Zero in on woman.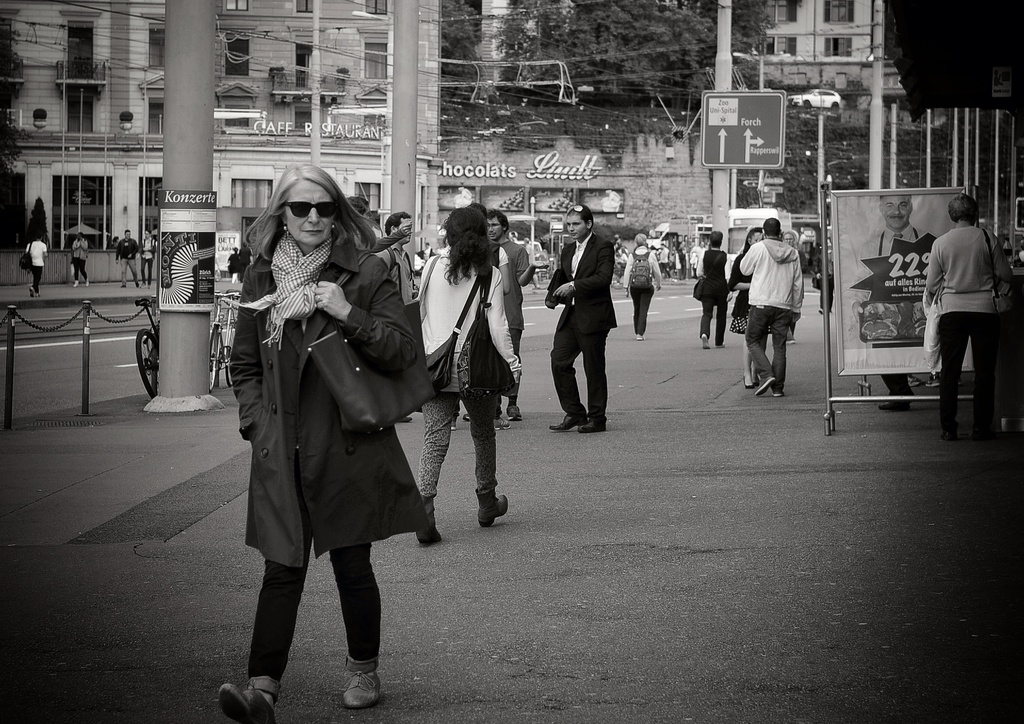
Zeroed in: locate(218, 162, 420, 723).
